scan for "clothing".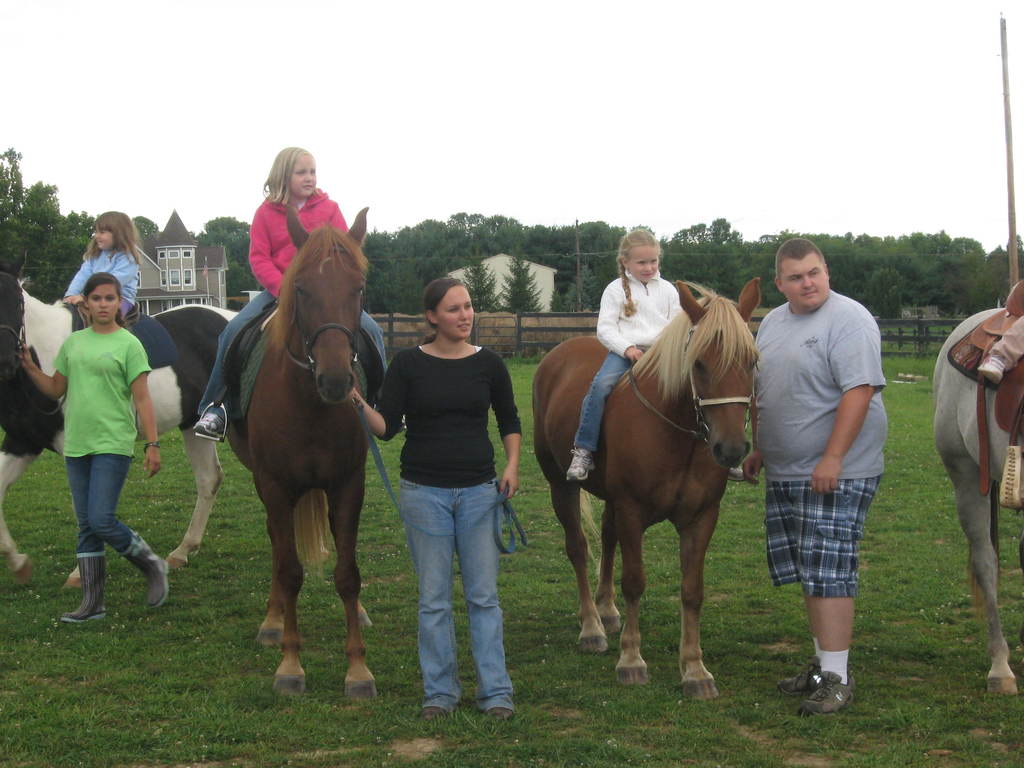
Scan result: (195,185,387,424).
